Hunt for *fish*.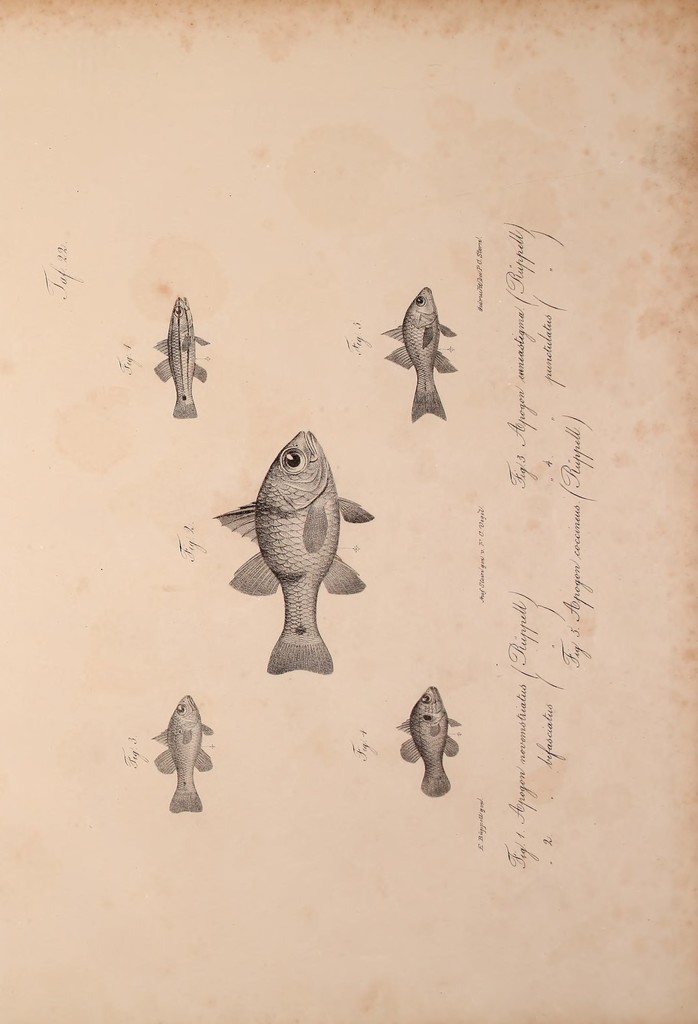
Hunted down at bbox(391, 681, 471, 796).
